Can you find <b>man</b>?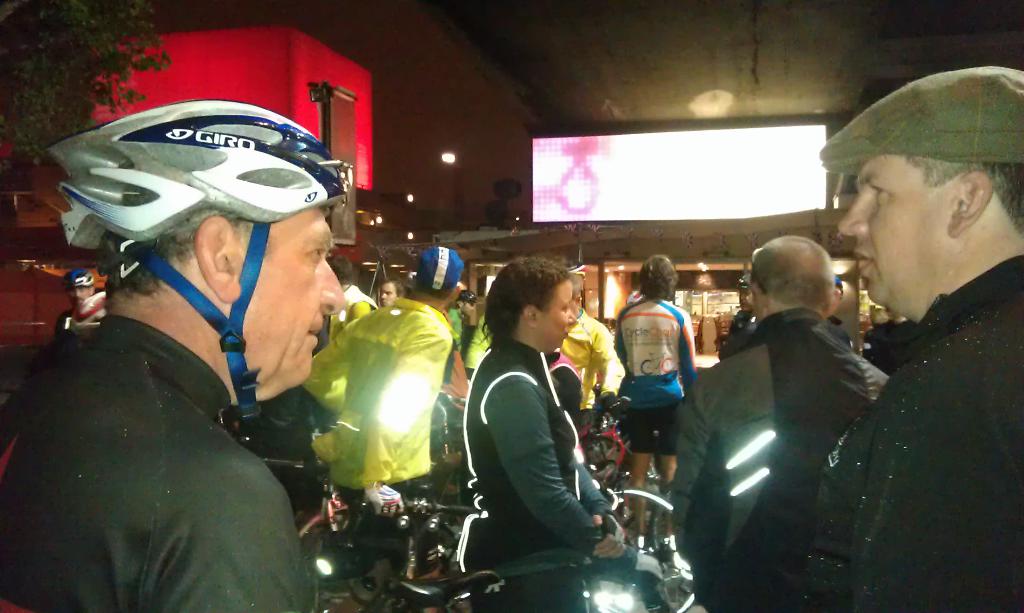
Yes, bounding box: x1=811 y1=93 x2=1023 y2=604.
